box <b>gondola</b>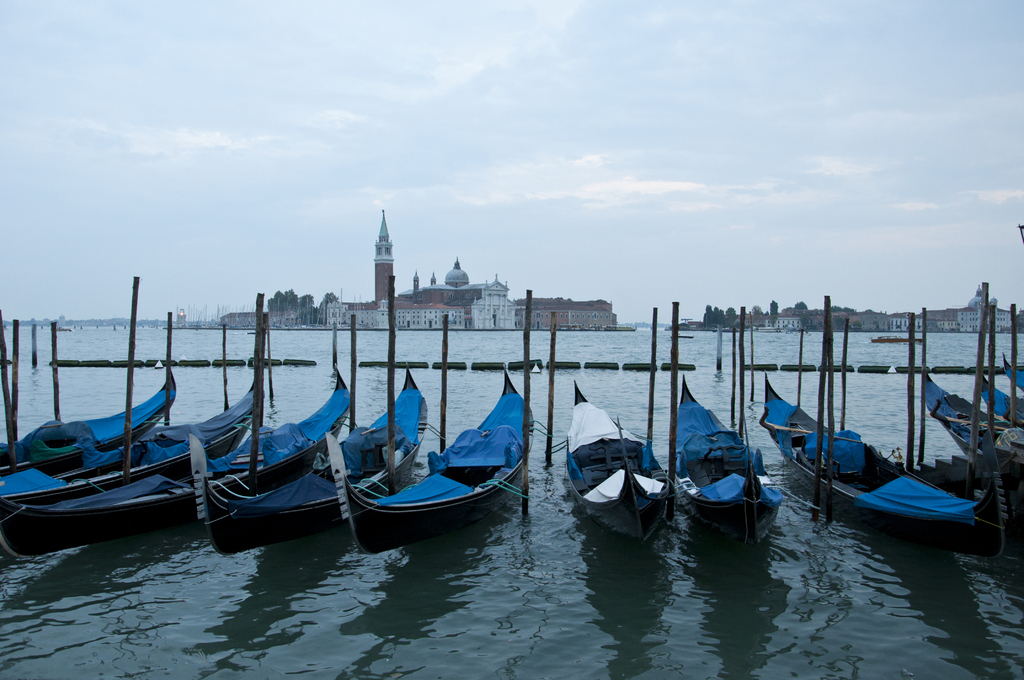
[left=13, top=339, right=335, bottom=569]
